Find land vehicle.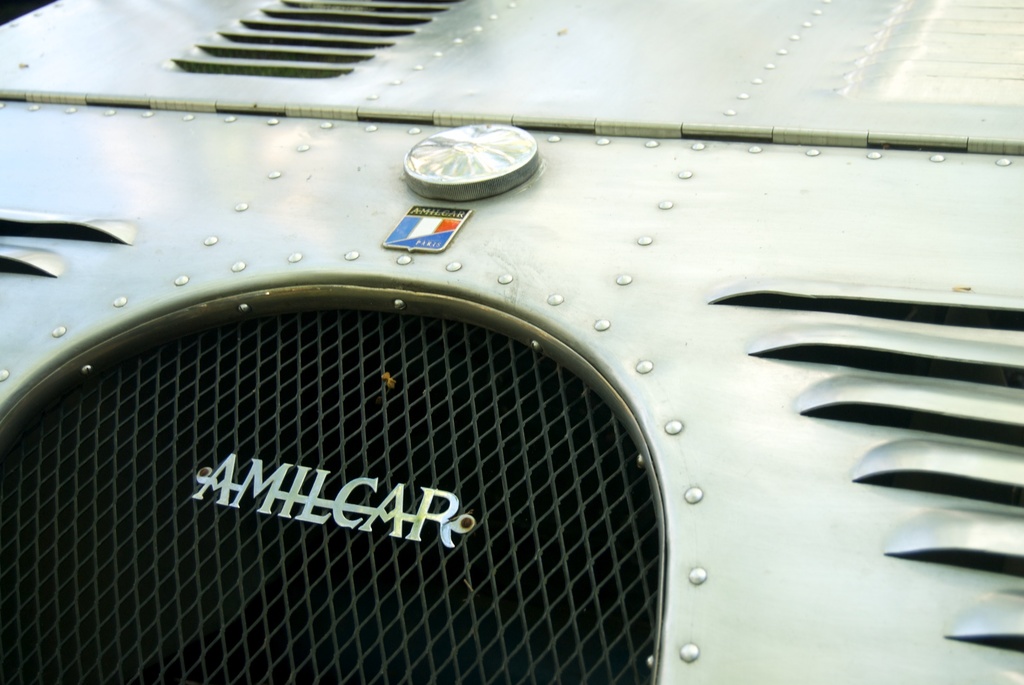
(0, 0, 1023, 684).
